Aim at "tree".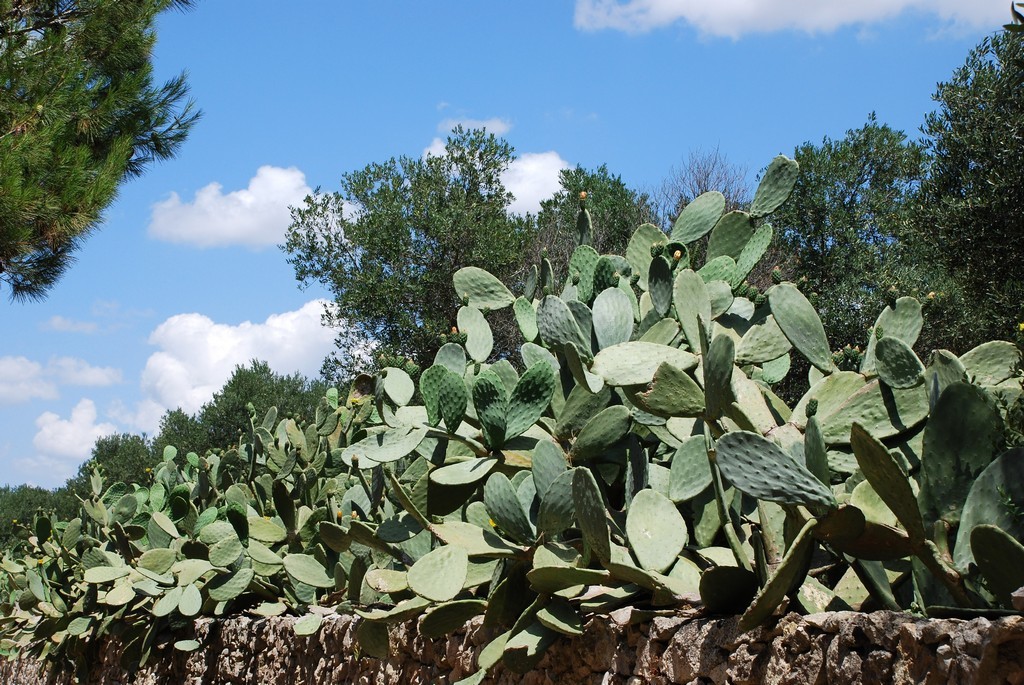
Aimed at Rect(202, 354, 313, 435).
